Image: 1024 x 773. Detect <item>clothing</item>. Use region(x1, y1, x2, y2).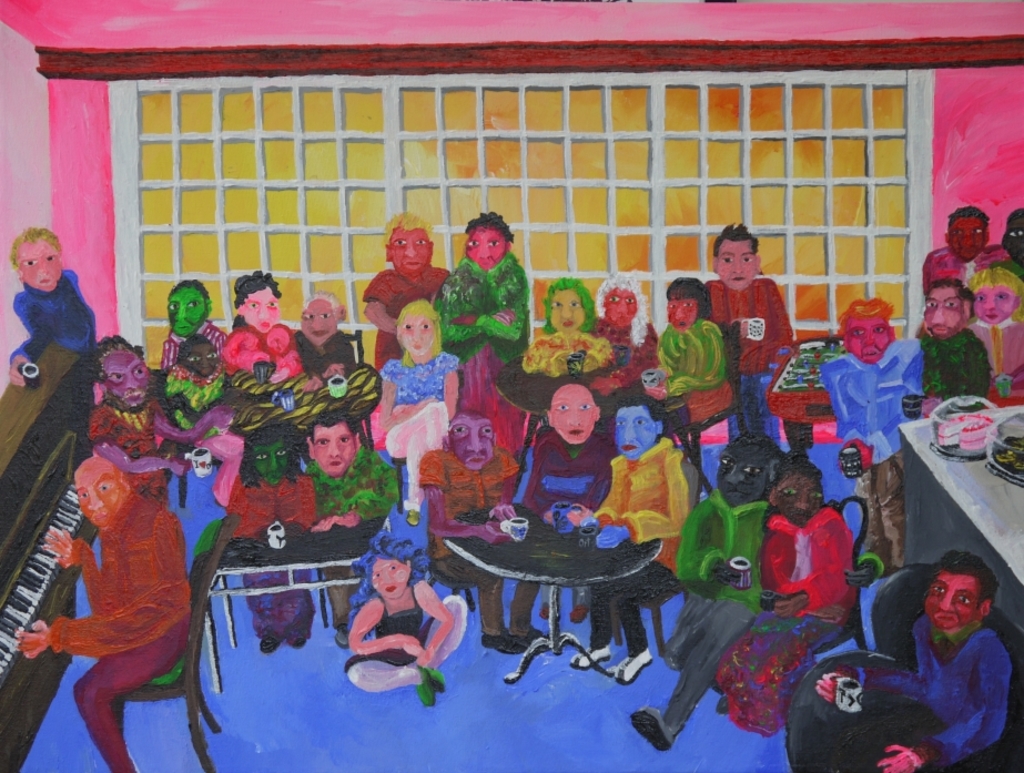
region(823, 334, 923, 570).
